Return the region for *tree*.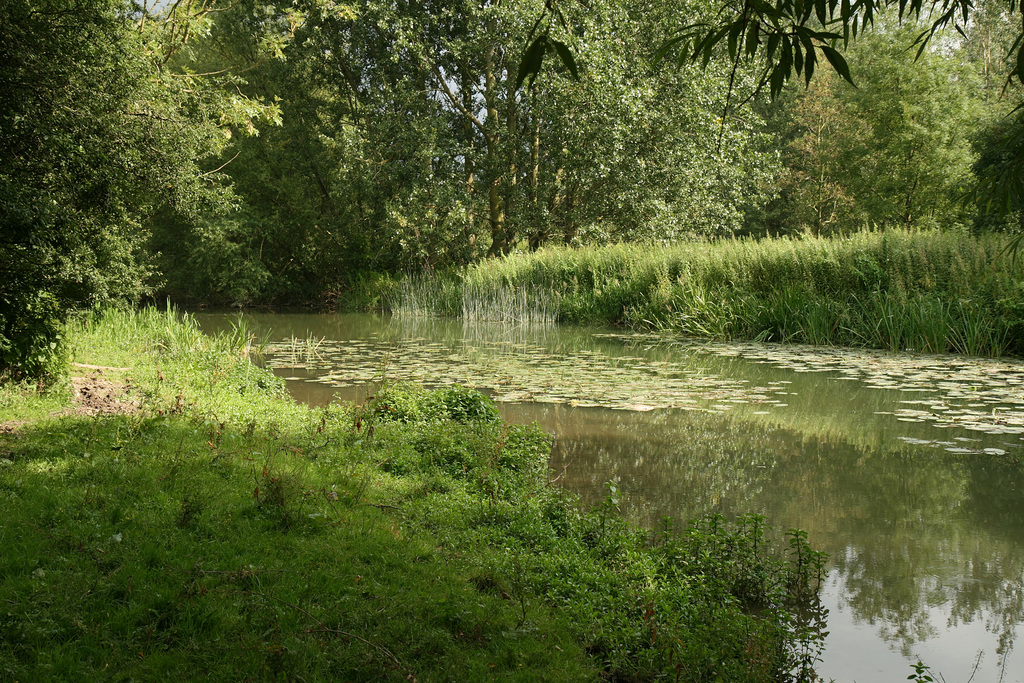
BBox(833, 6, 979, 231).
